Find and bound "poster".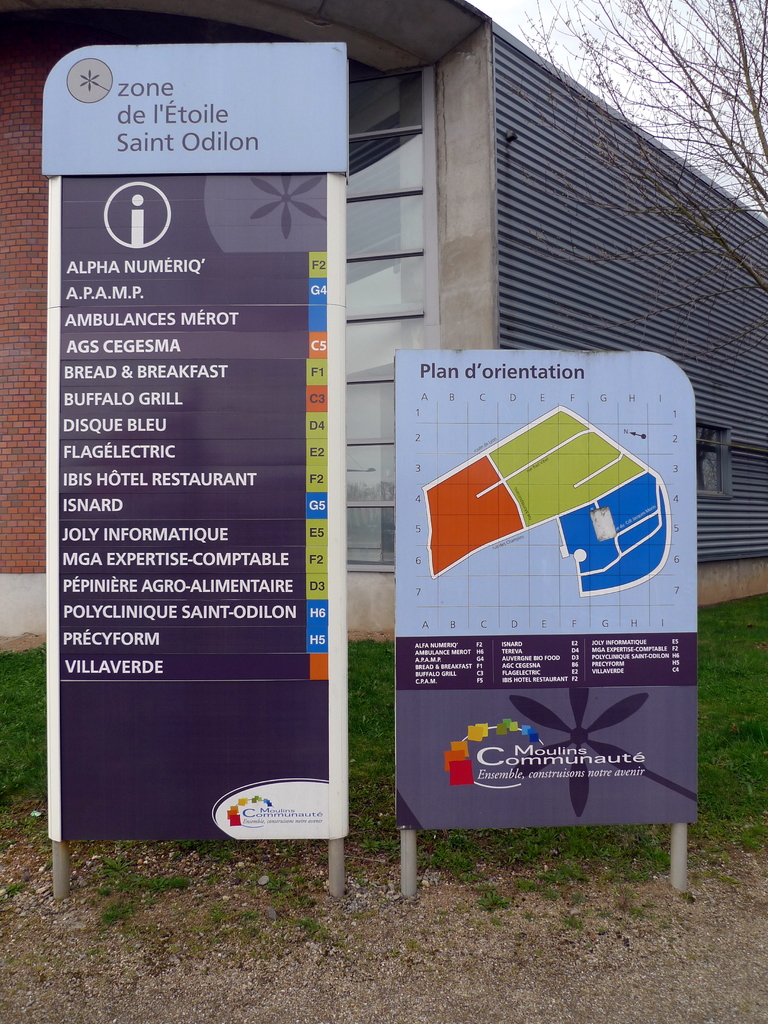
Bound: crop(44, 39, 345, 842).
